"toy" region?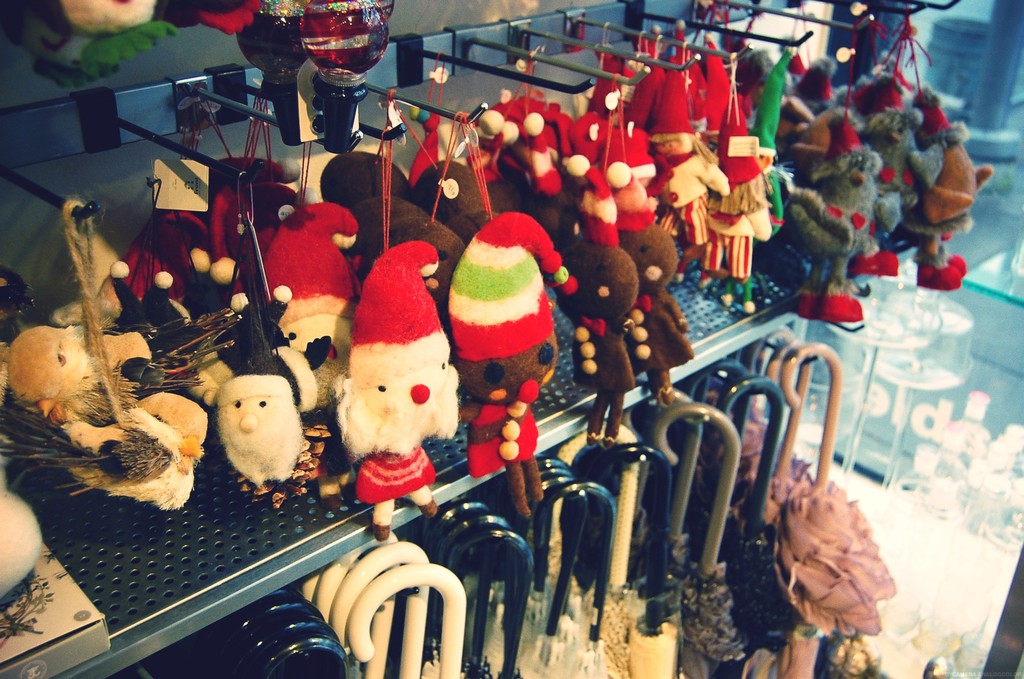
104,216,202,311
